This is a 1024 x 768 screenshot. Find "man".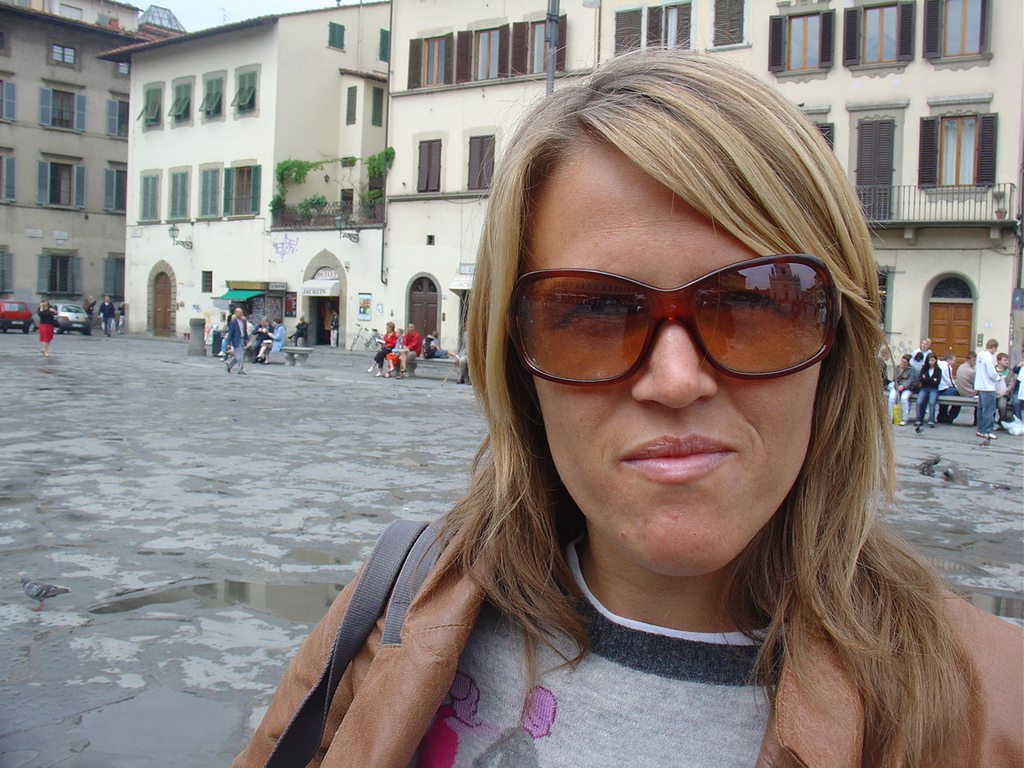
Bounding box: left=227, top=310, right=246, bottom=377.
